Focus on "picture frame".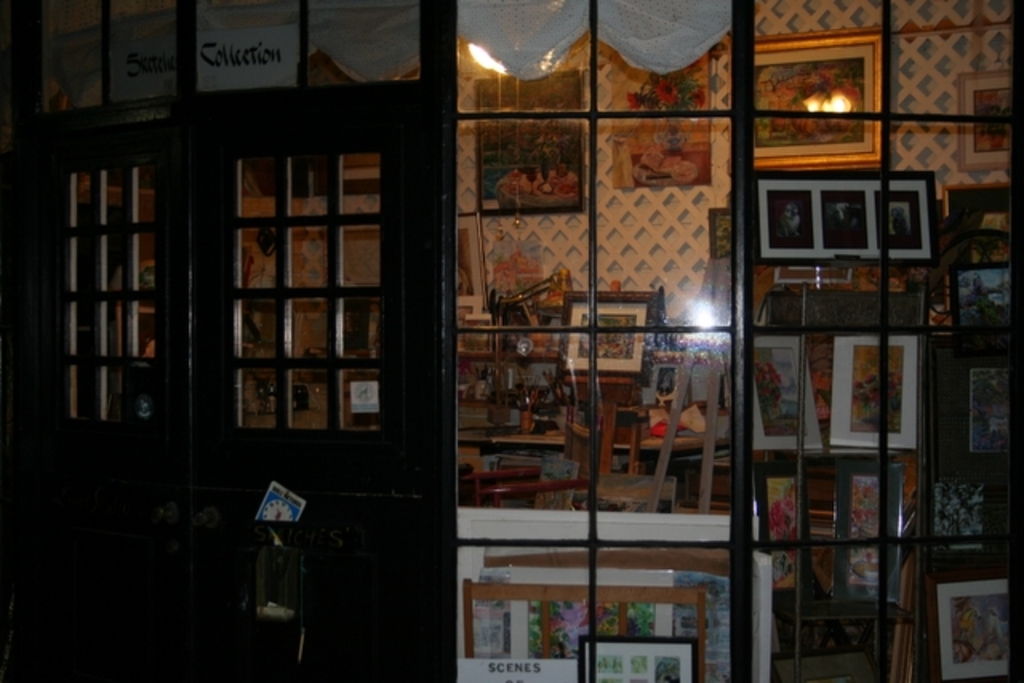
Focused at pyautogui.locateOnScreen(834, 465, 904, 600).
